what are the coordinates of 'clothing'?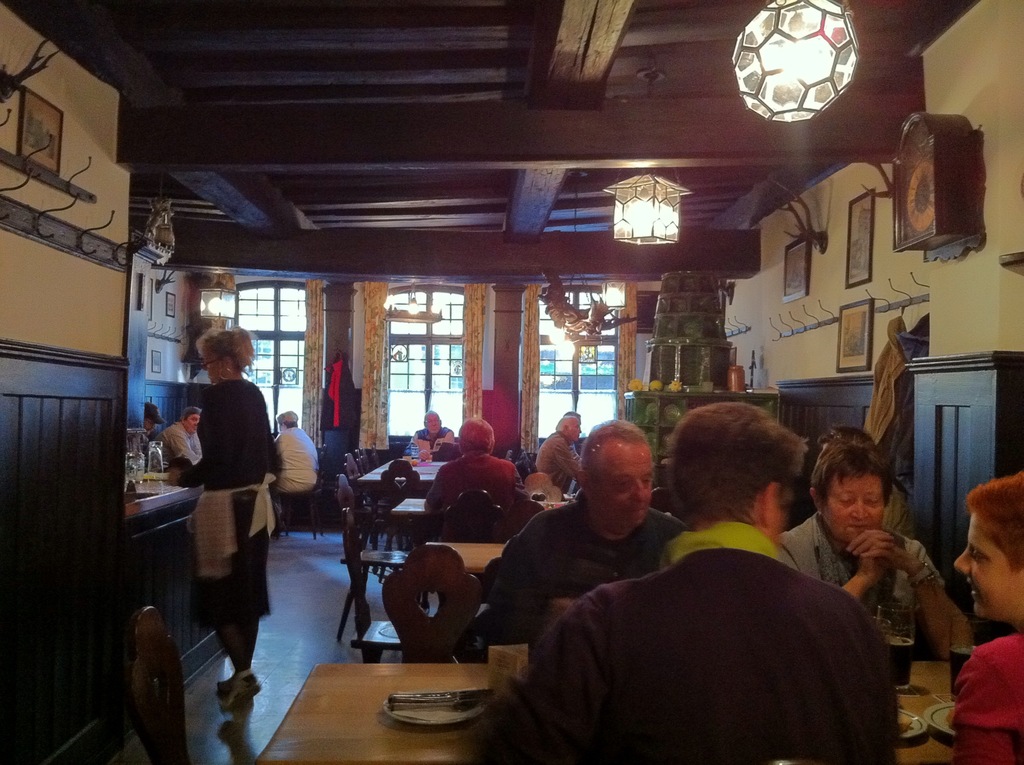
left=889, top=311, right=932, bottom=484.
